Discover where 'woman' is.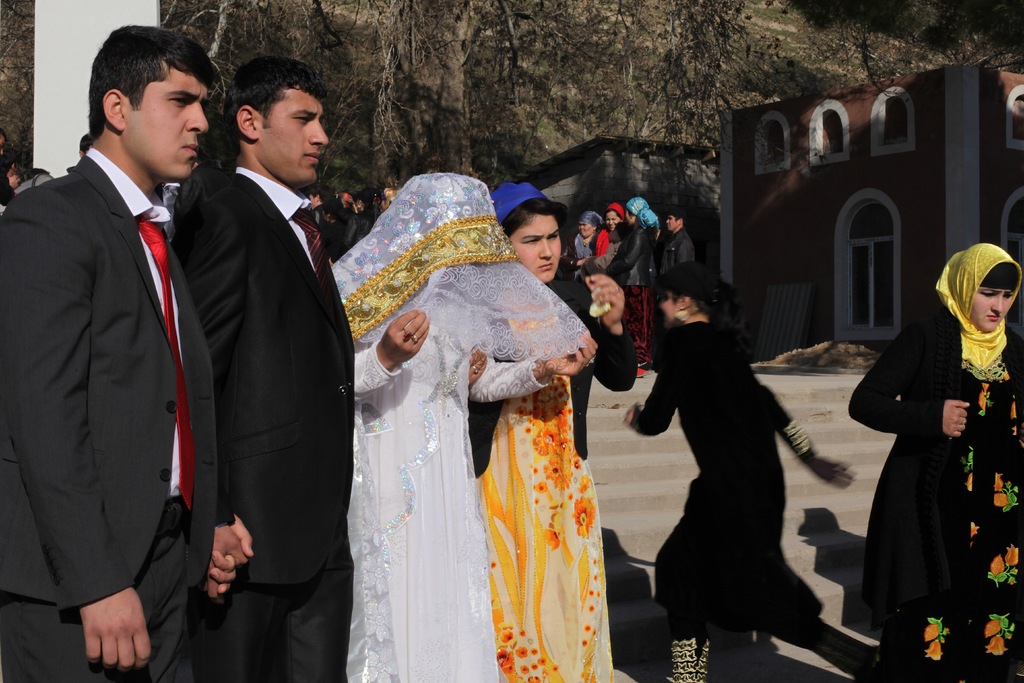
Discovered at crop(582, 204, 628, 276).
